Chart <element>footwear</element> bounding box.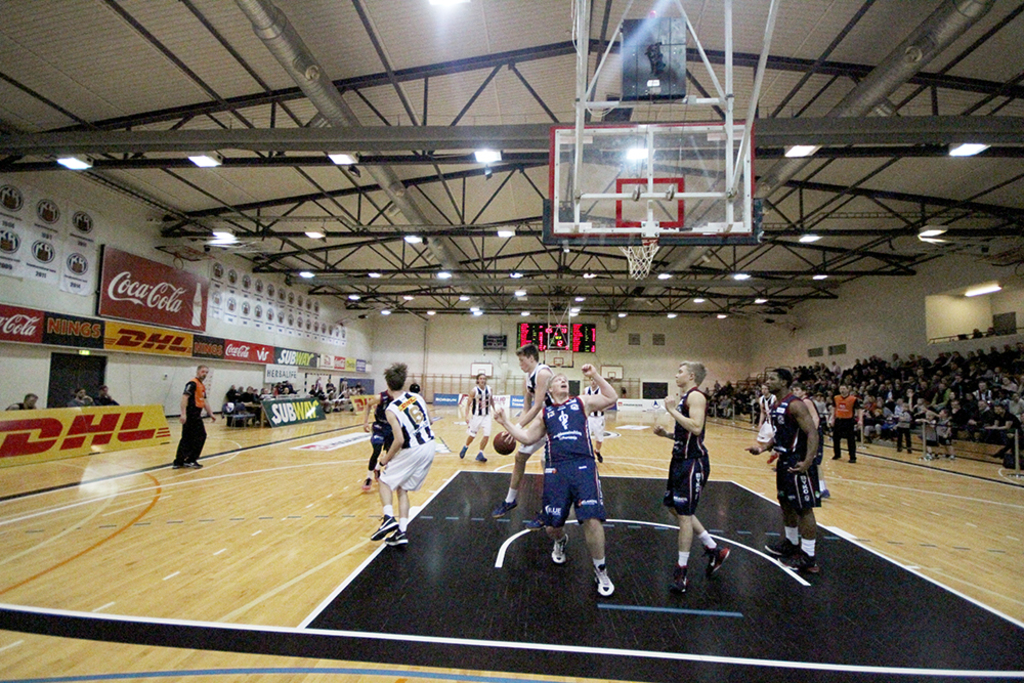
Charted: region(527, 515, 541, 530).
